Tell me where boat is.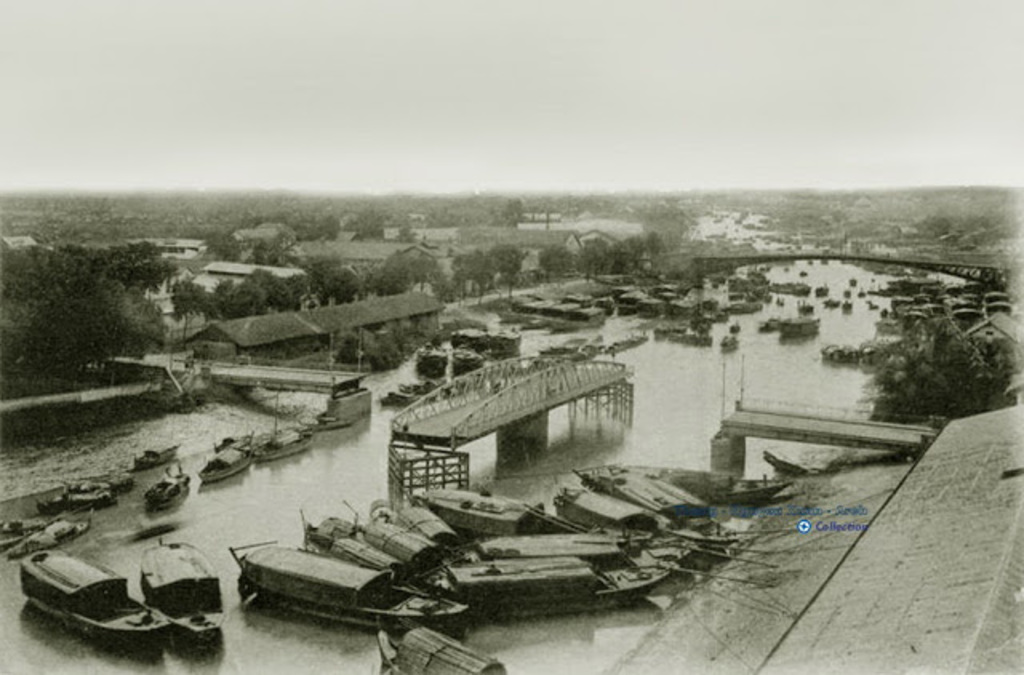
boat is at pyautogui.locateOnScreen(371, 625, 510, 673).
